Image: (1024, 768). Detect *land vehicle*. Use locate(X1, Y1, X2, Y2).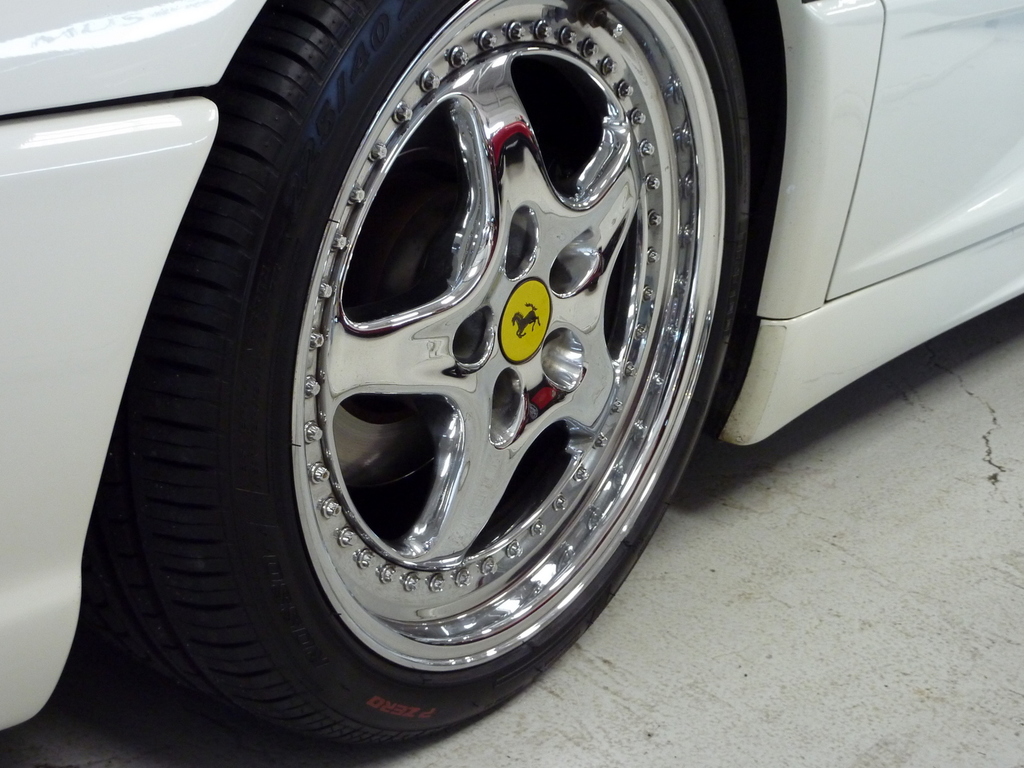
locate(0, 0, 872, 755).
